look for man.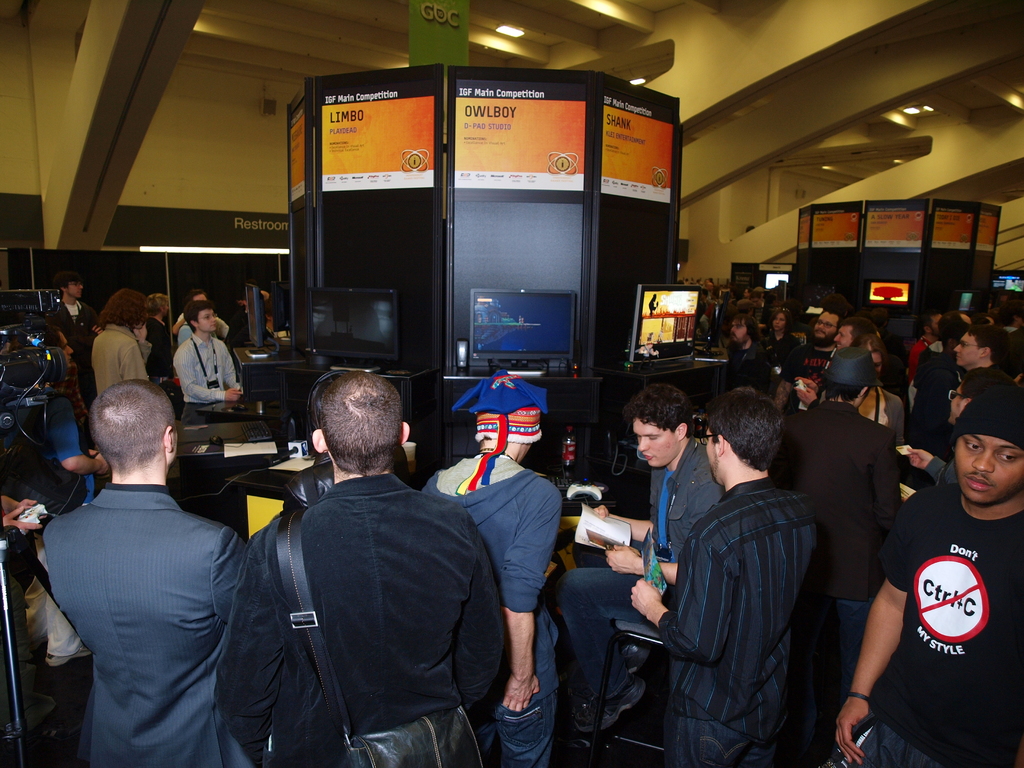
Found: box=[780, 307, 847, 381].
